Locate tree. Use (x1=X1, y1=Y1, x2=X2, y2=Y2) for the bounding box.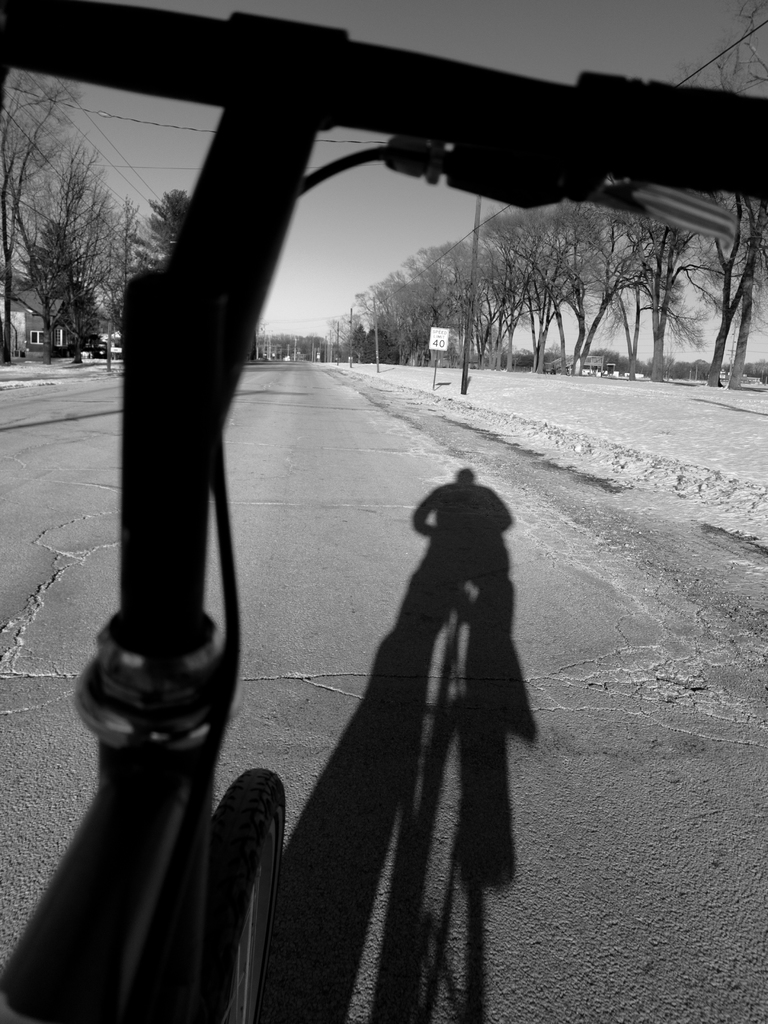
(x1=719, y1=0, x2=767, y2=392).
